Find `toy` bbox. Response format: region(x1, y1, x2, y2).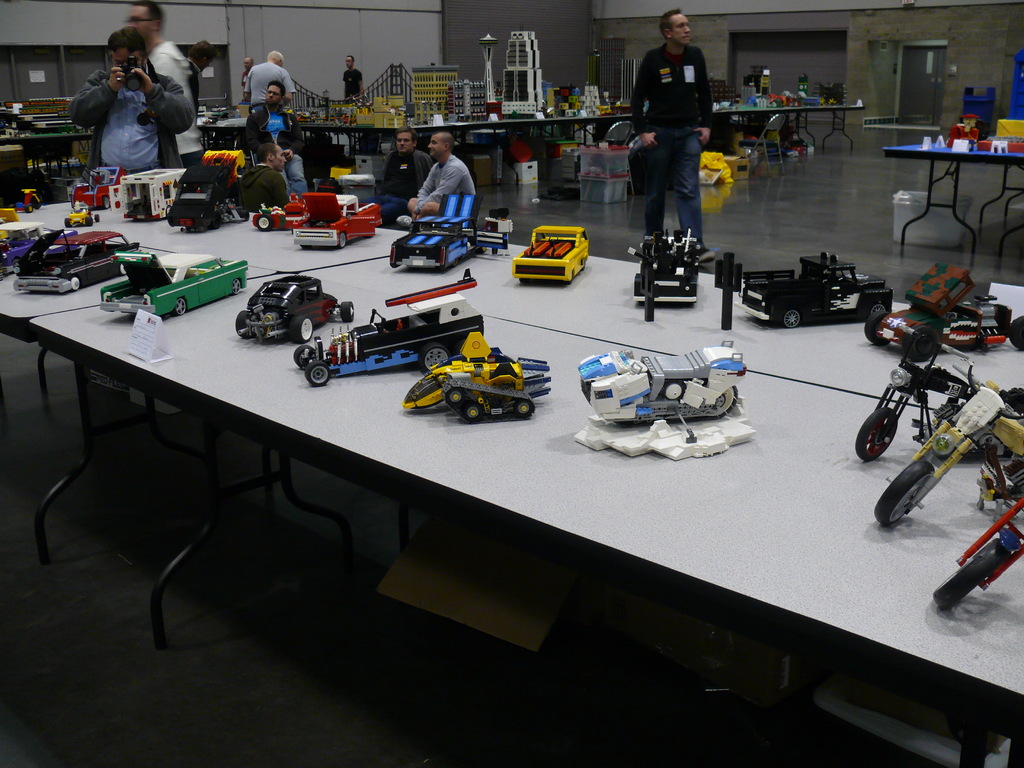
region(166, 147, 248, 233).
